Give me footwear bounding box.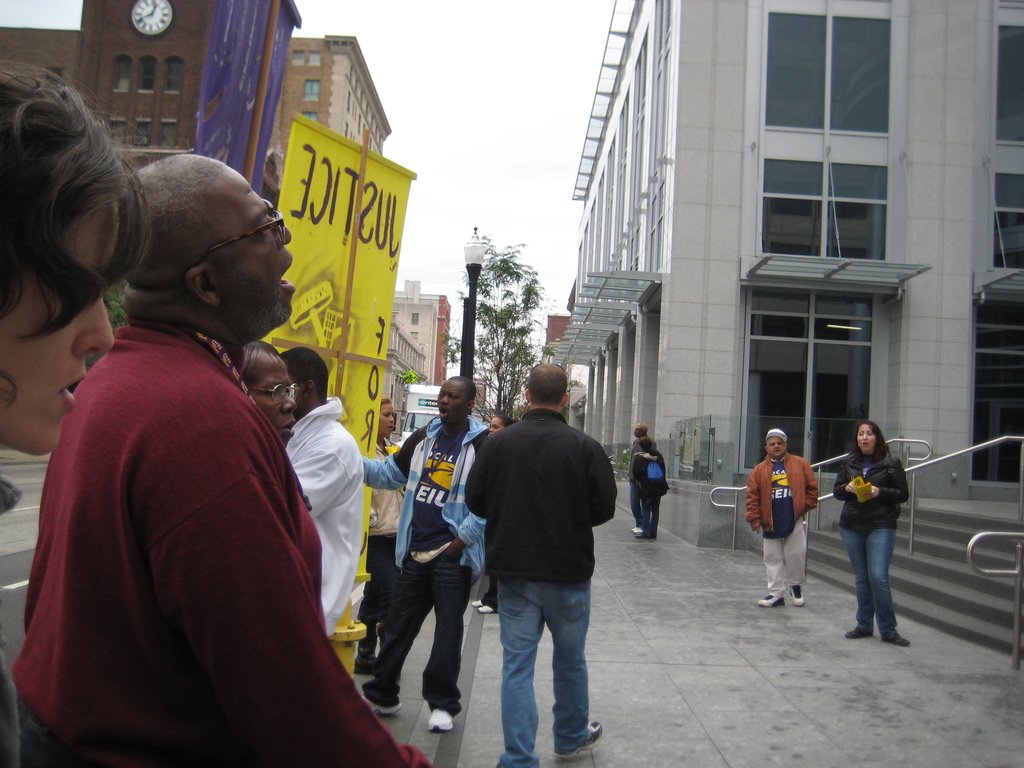
(x1=468, y1=598, x2=479, y2=606).
